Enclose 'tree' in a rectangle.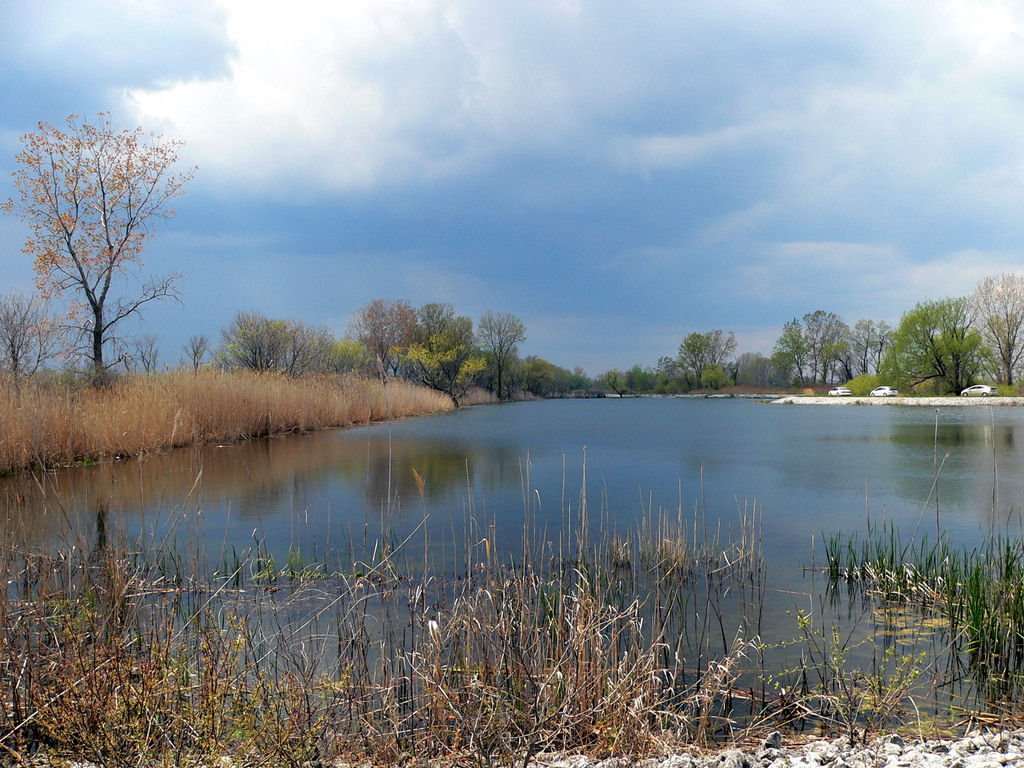
BBox(800, 307, 849, 425).
